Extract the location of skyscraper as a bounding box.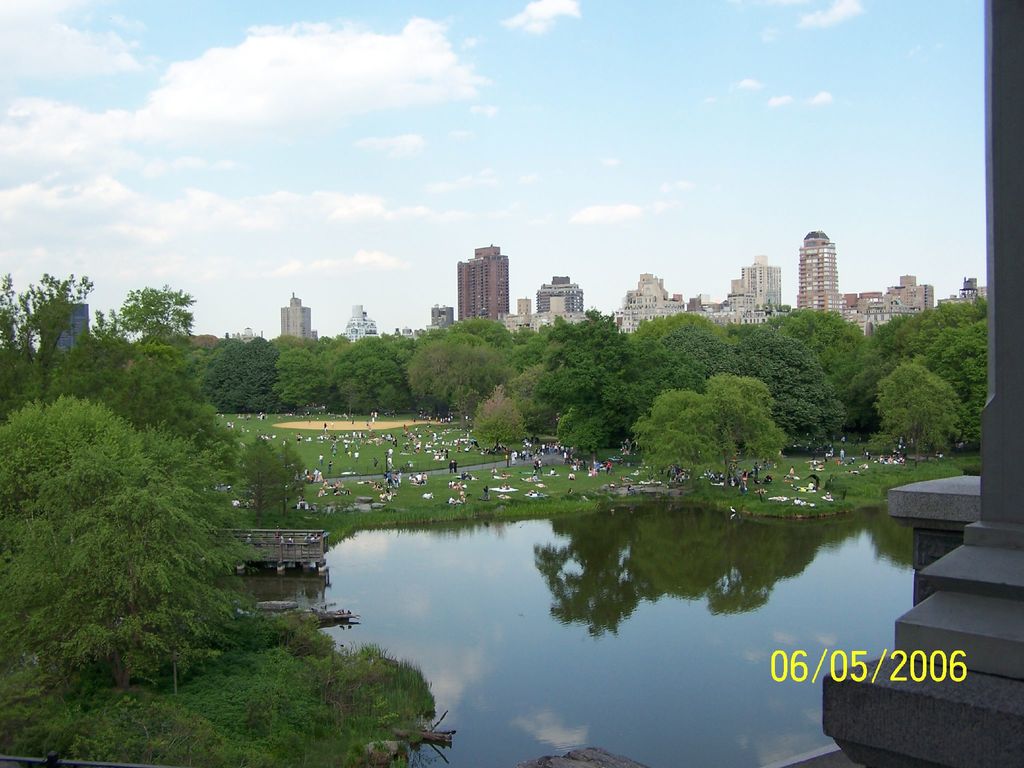
region(433, 307, 456, 324).
